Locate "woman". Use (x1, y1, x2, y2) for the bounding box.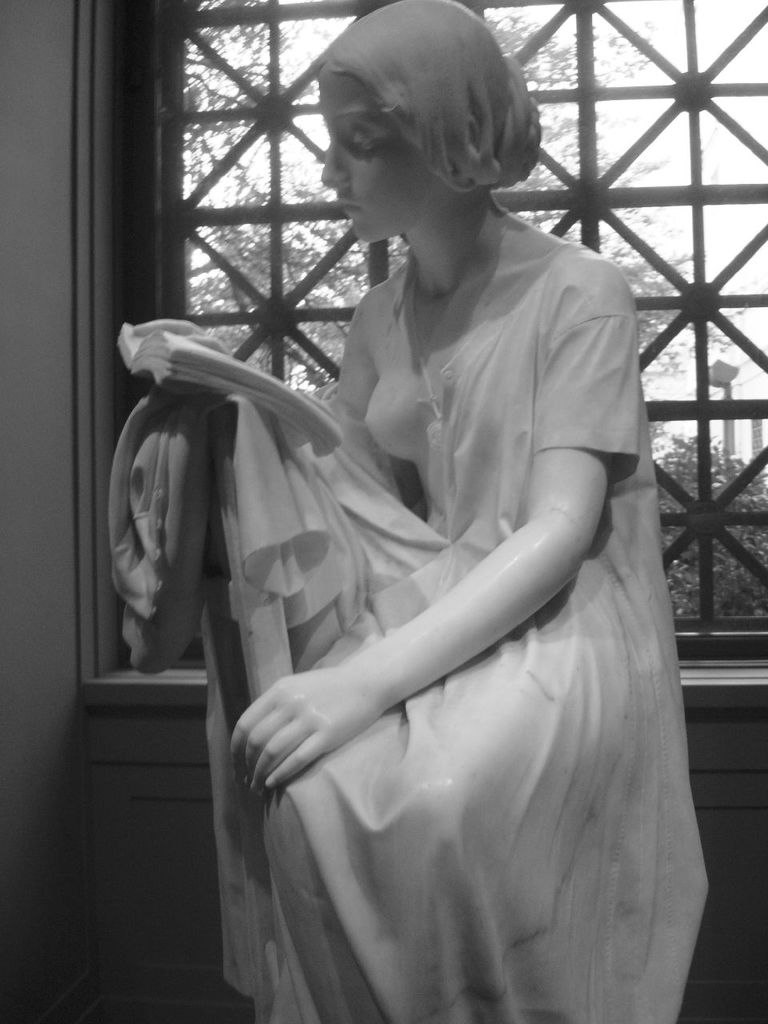
(137, 19, 707, 980).
